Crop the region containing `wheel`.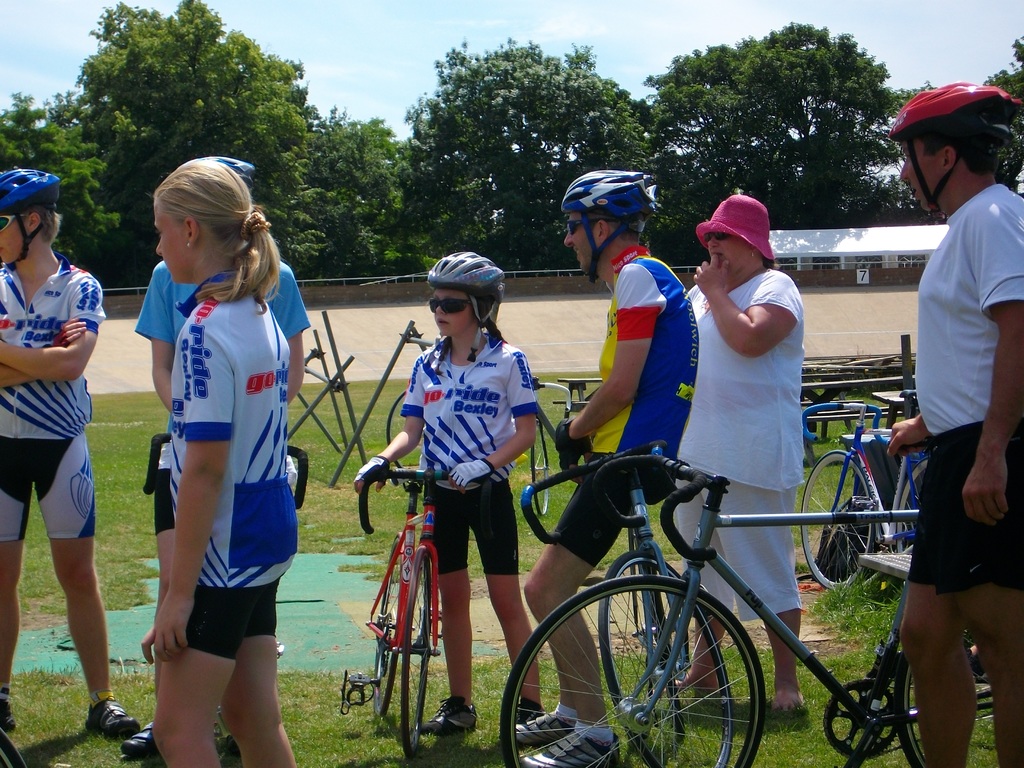
Crop region: box(387, 391, 424, 470).
